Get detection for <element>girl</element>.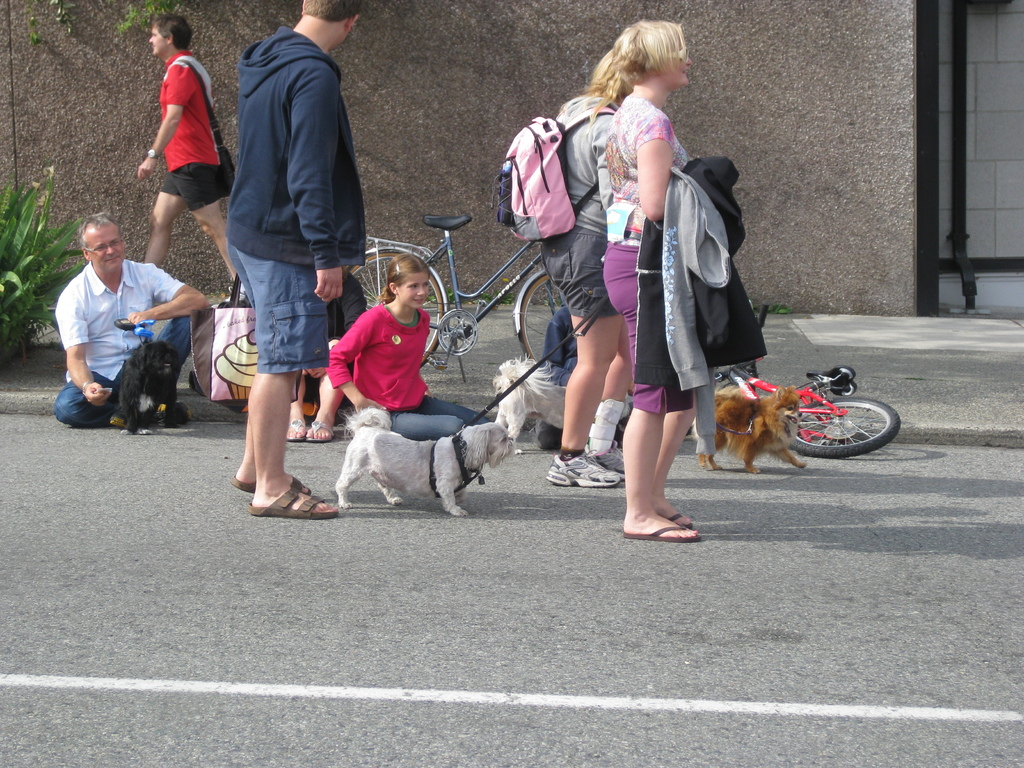
Detection: {"left": 605, "top": 15, "right": 693, "bottom": 543}.
